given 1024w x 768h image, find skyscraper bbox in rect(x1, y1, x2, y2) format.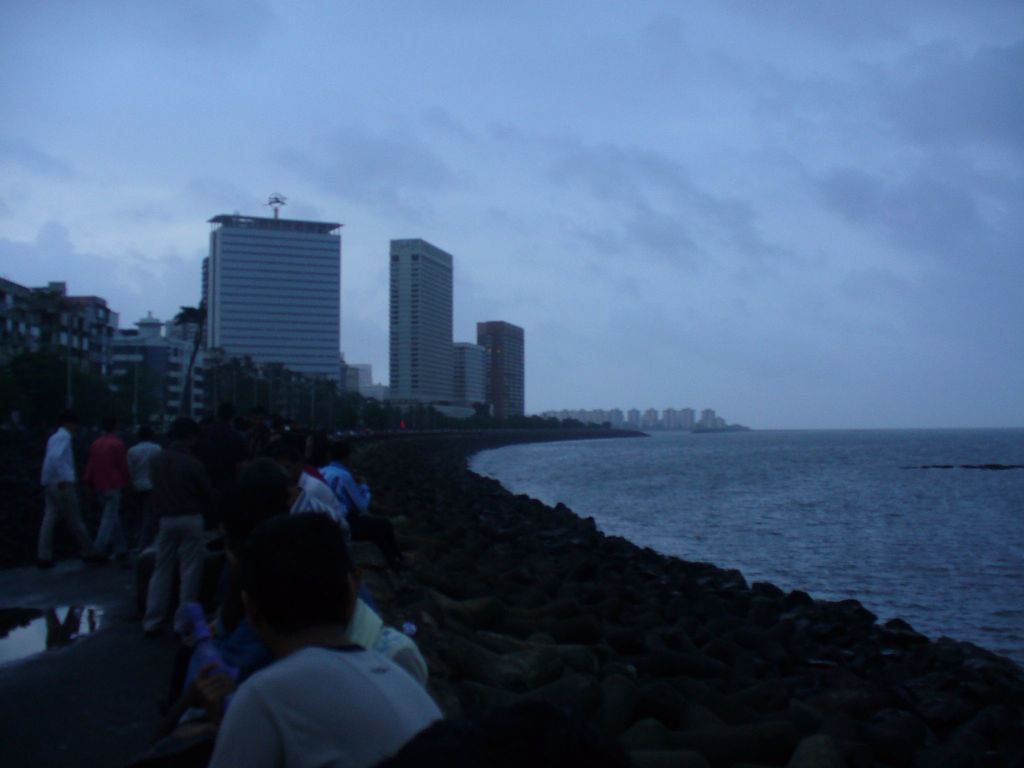
rect(392, 231, 468, 405).
